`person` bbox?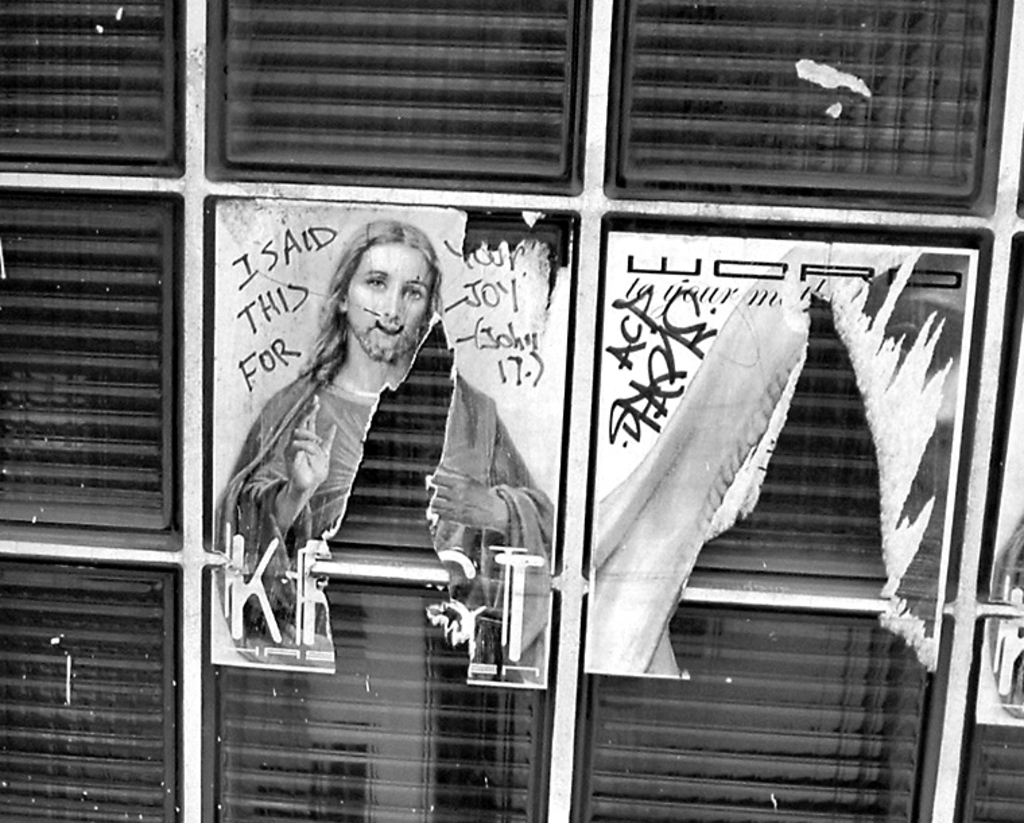
(x1=226, y1=228, x2=523, y2=669)
